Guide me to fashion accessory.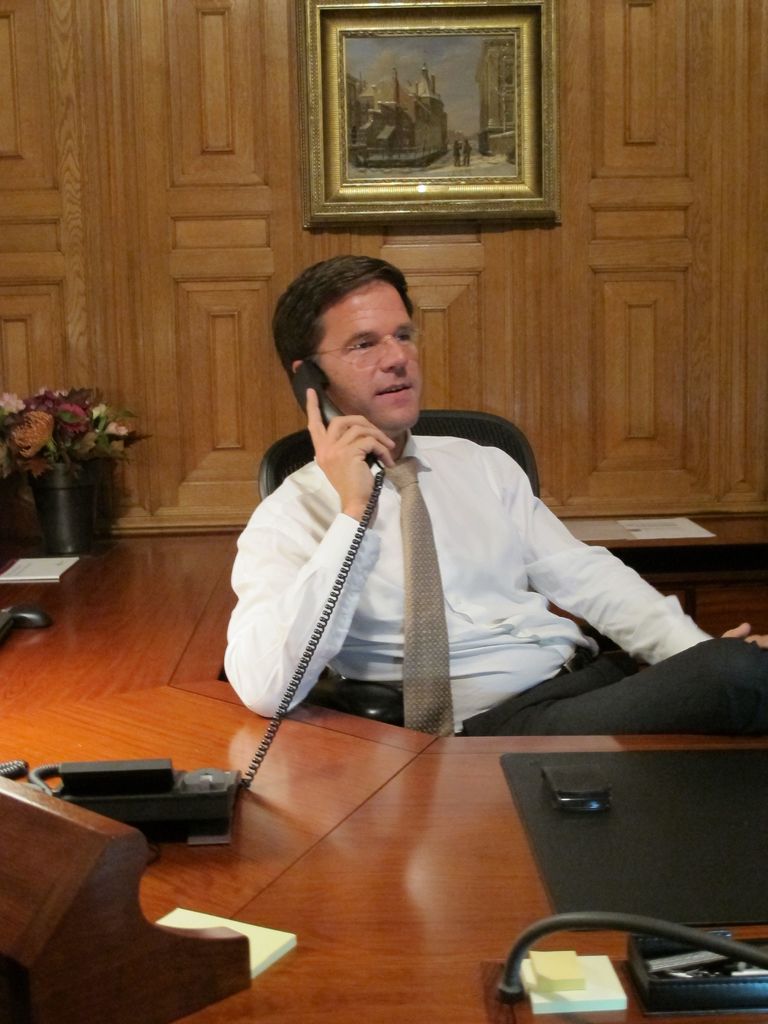
Guidance: {"left": 378, "top": 447, "right": 462, "bottom": 736}.
